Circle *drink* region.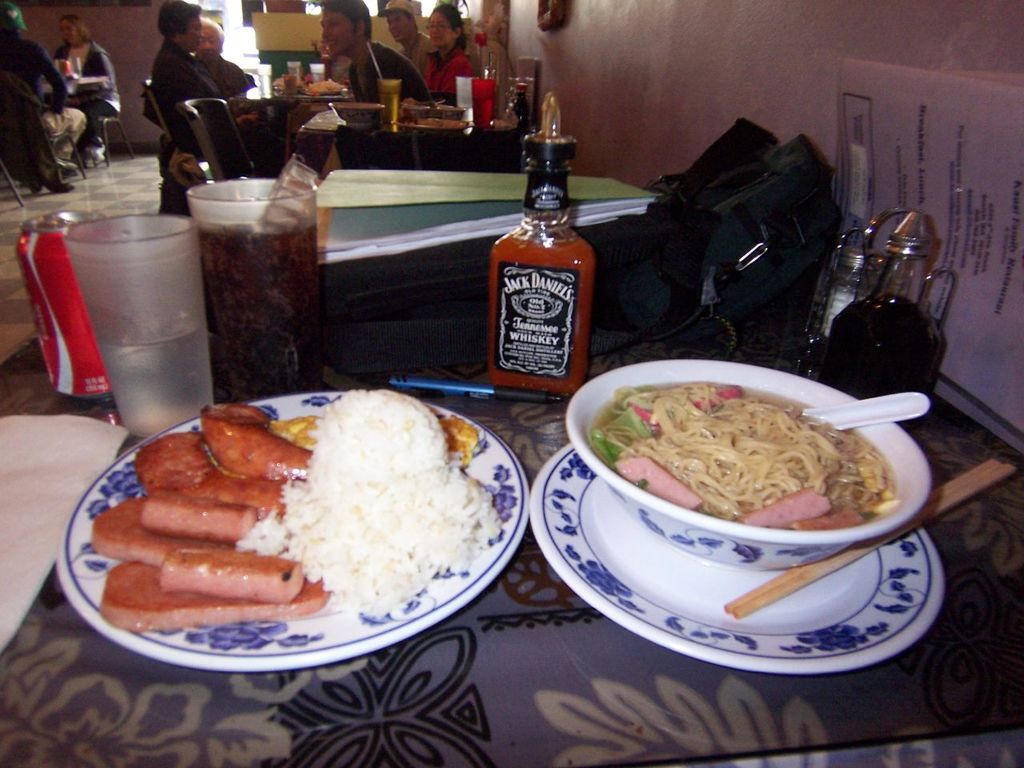
Region: x1=98, y1=315, x2=210, y2=436.
